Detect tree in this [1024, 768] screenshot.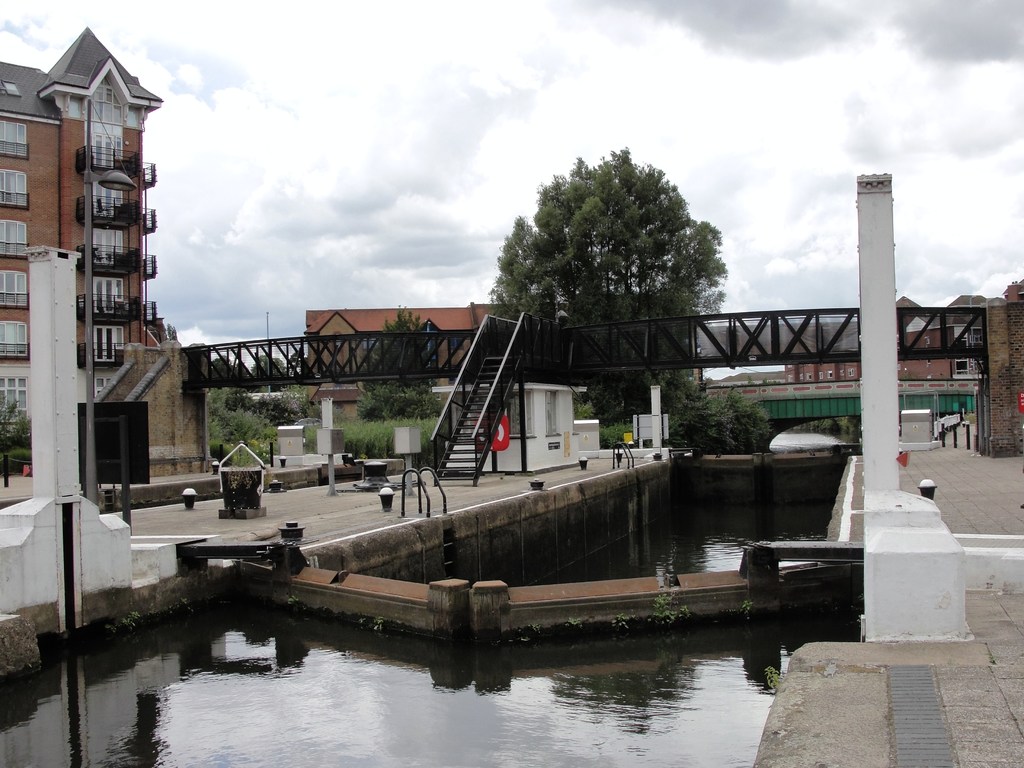
Detection: bbox=(463, 143, 754, 454).
